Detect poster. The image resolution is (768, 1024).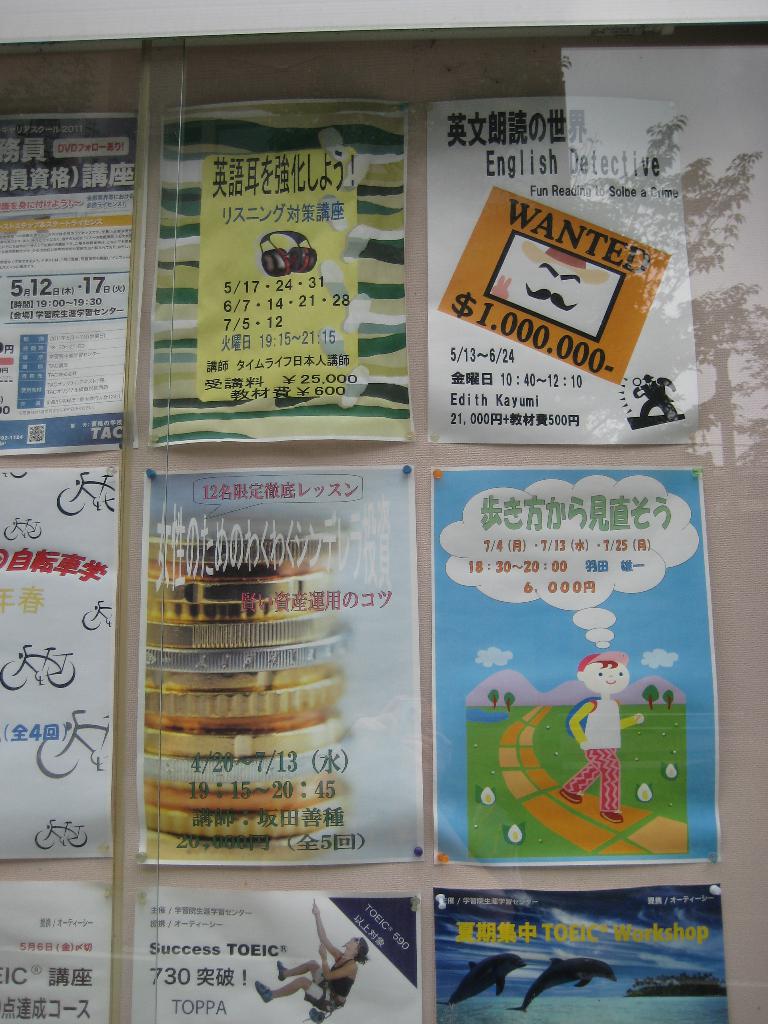
[left=0, top=470, right=128, bottom=863].
